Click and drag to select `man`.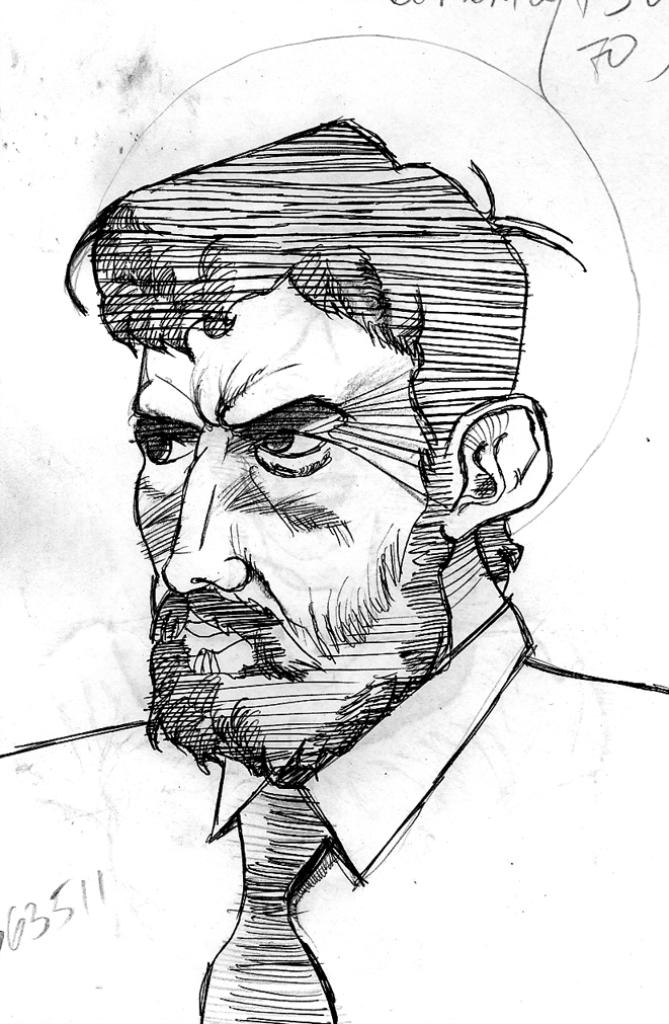
Selection: 45,152,630,987.
